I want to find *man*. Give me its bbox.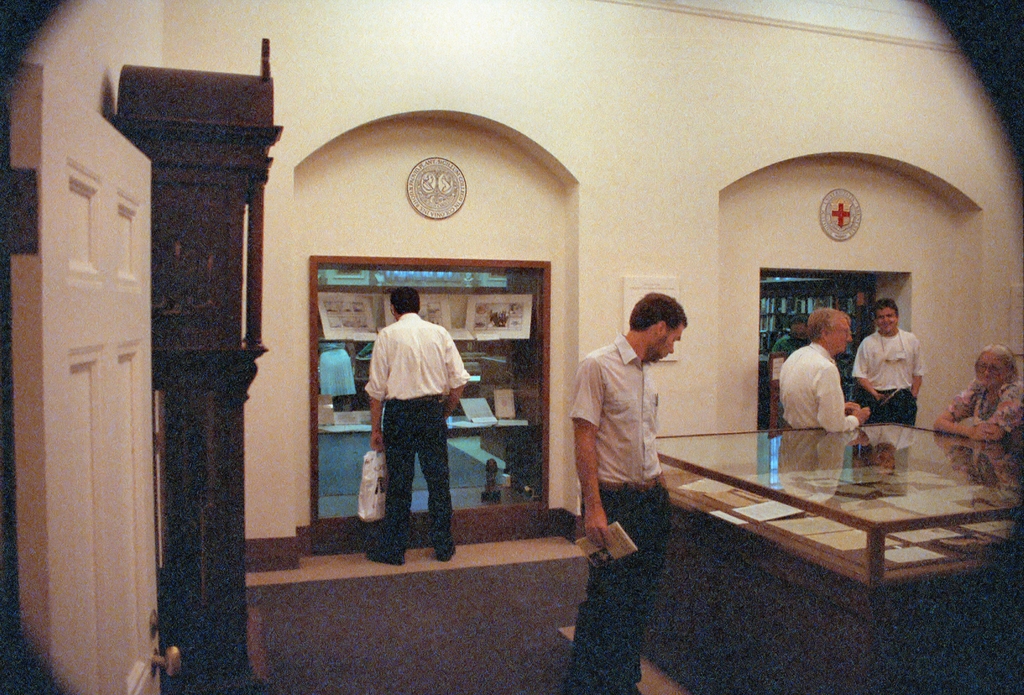
(355, 279, 474, 570).
